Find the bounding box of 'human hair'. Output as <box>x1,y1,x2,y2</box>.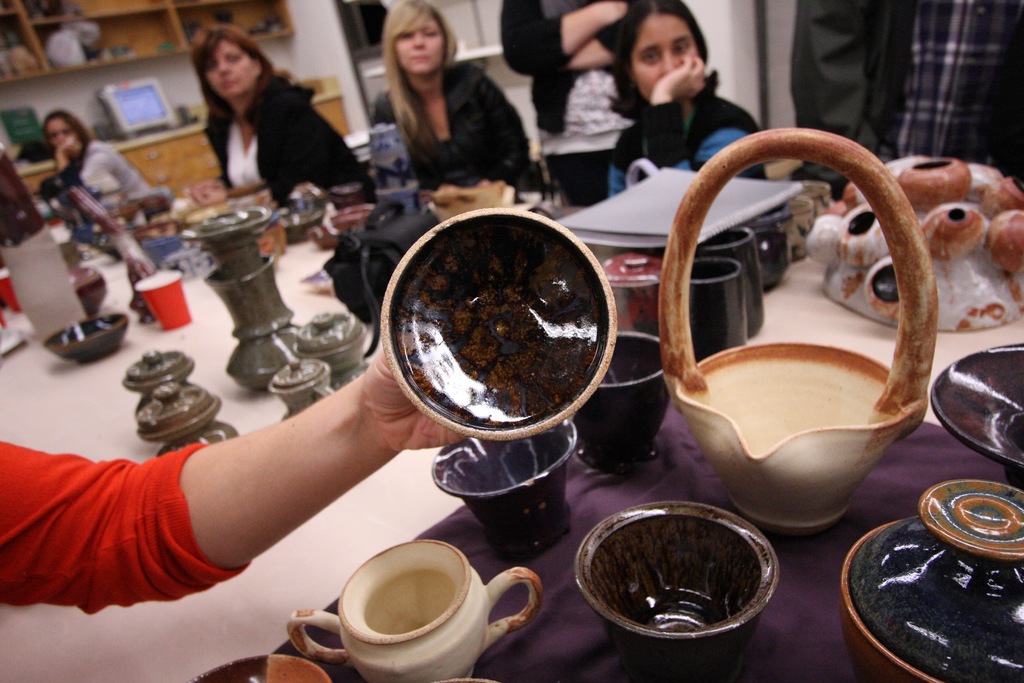
<box>43,103,93,149</box>.
